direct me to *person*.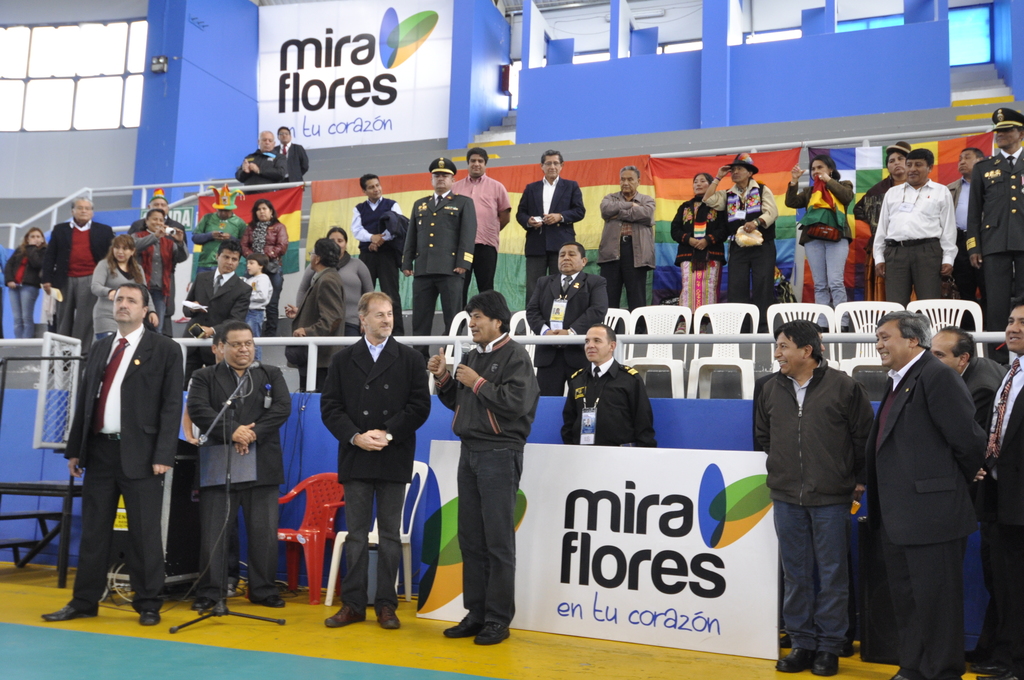
Direction: select_region(89, 229, 161, 348).
